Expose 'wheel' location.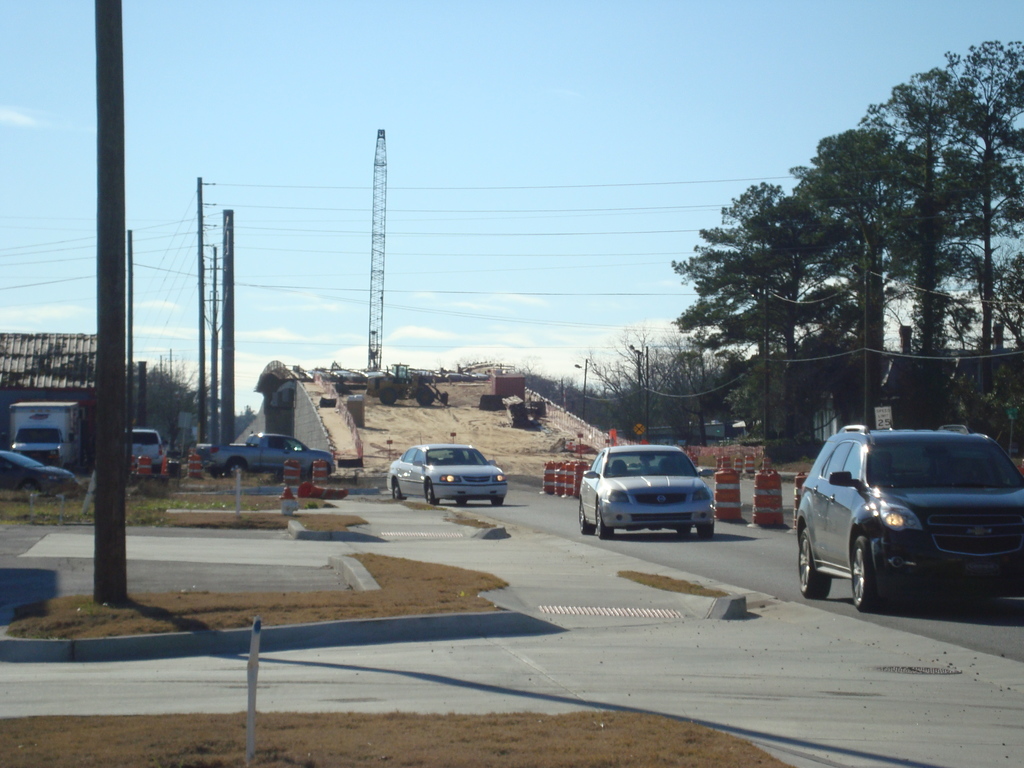
Exposed at left=677, top=529, right=689, bottom=537.
